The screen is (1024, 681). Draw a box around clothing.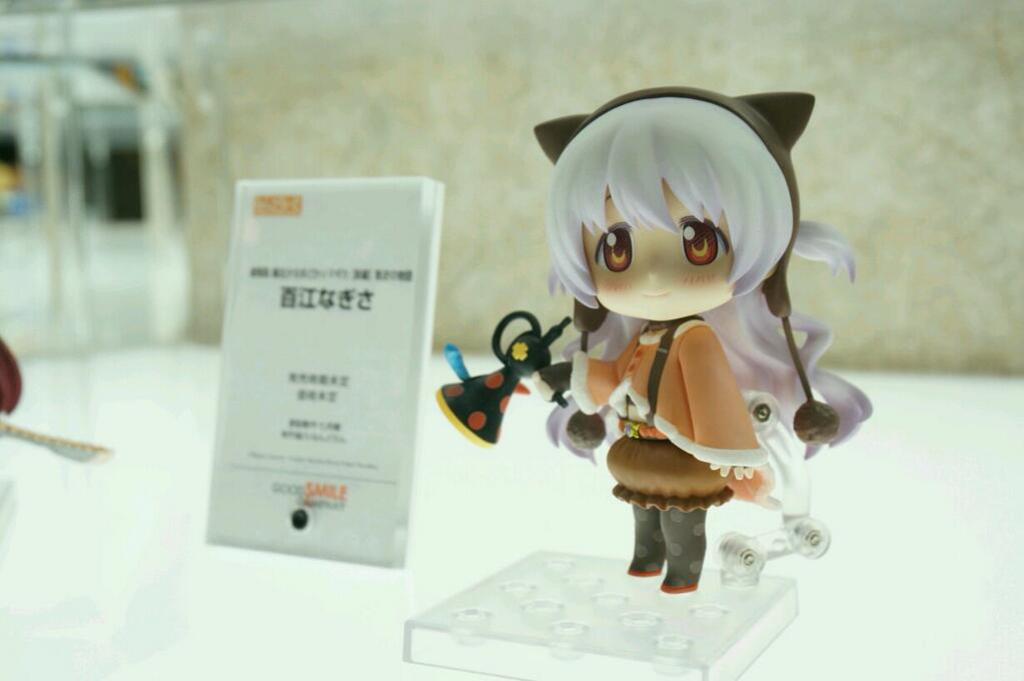
[571,315,768,506].
